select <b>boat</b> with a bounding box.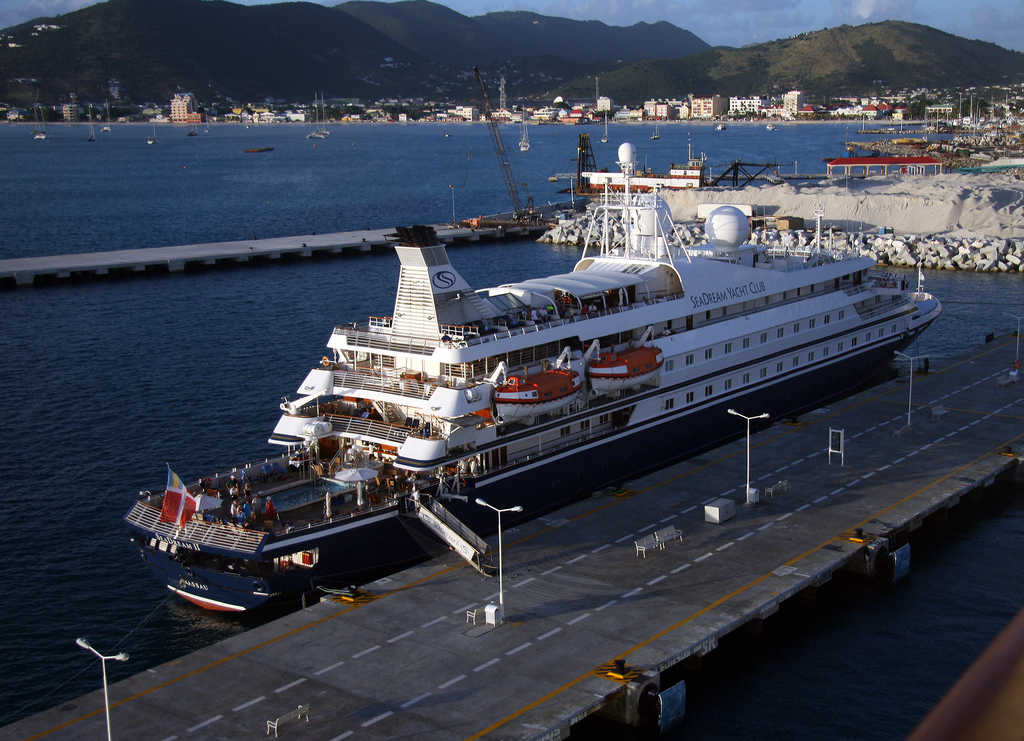
box(652, 123, 661, 140).
